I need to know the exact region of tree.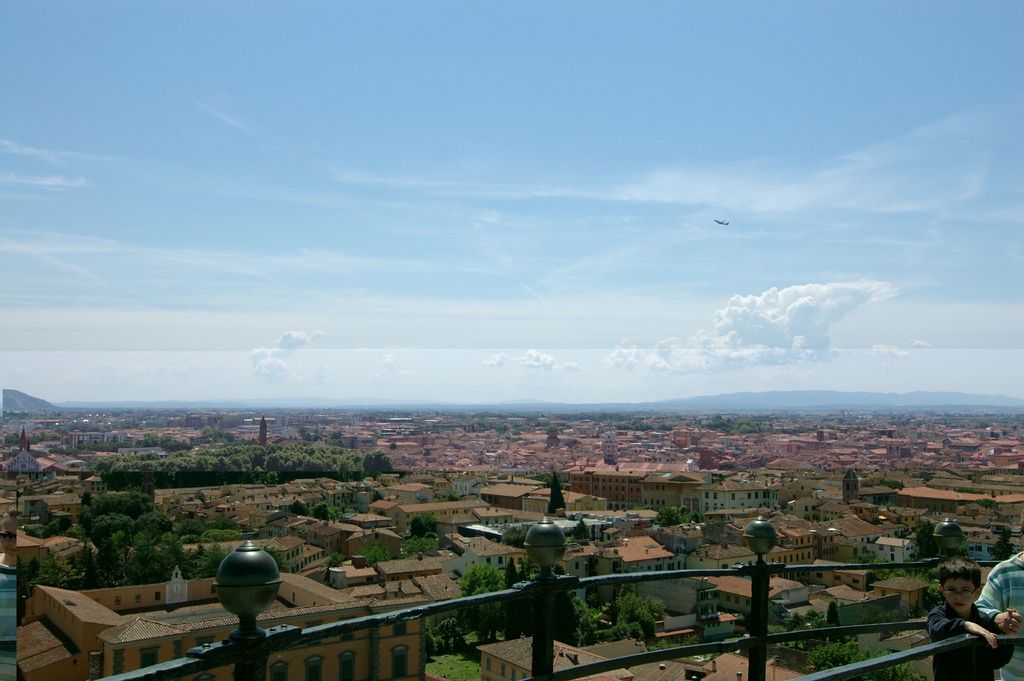
Region: l=617, t=417, r=673, b=432.
